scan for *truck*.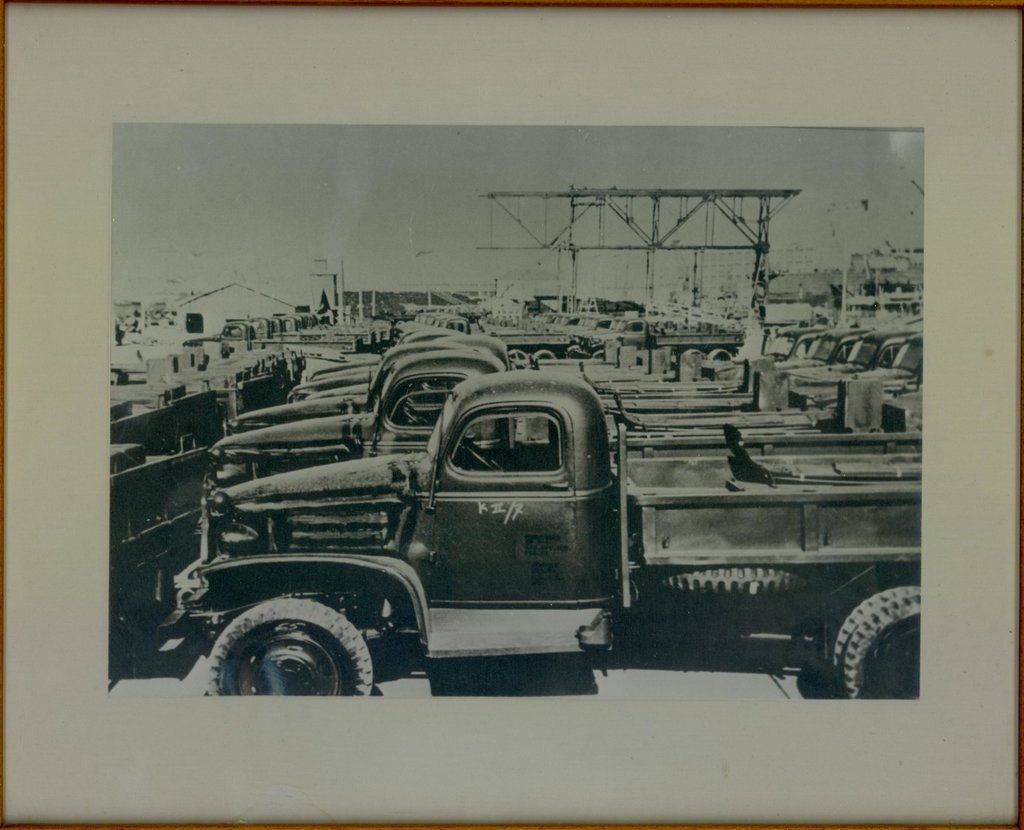
Scan result: left=288, top=335, right=800, bottom=400.
